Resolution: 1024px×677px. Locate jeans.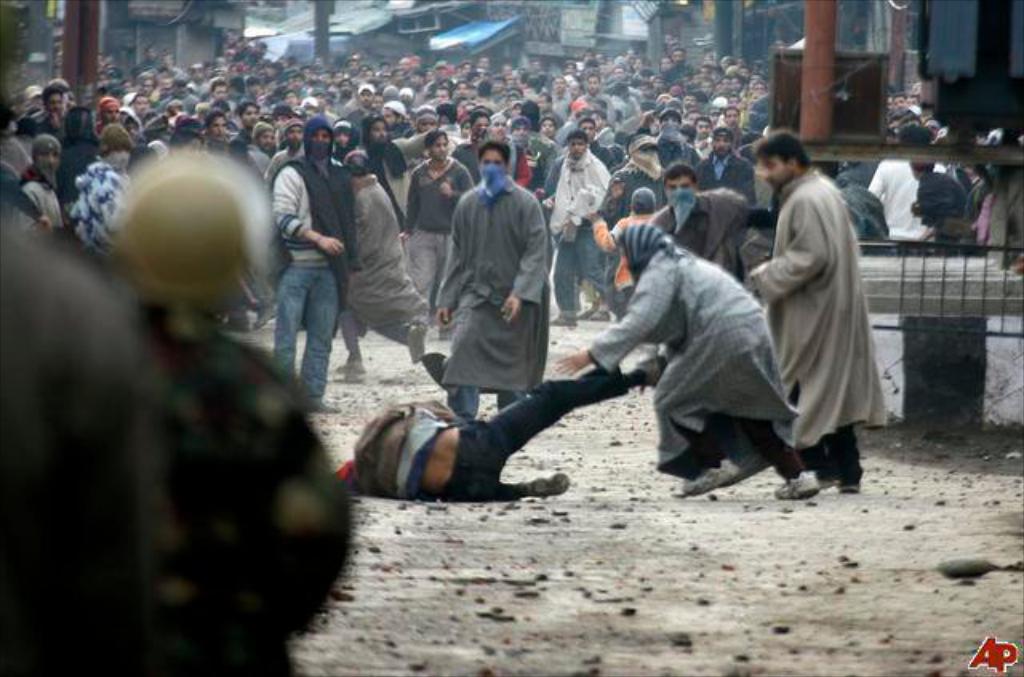
550, 224, 621, 315.
